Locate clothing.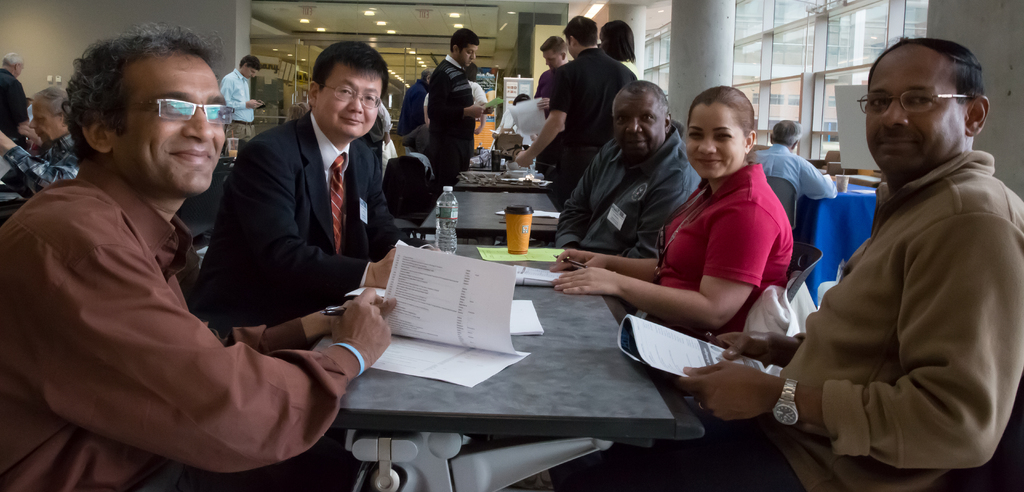
Bounding box: 682 100 751 176.
